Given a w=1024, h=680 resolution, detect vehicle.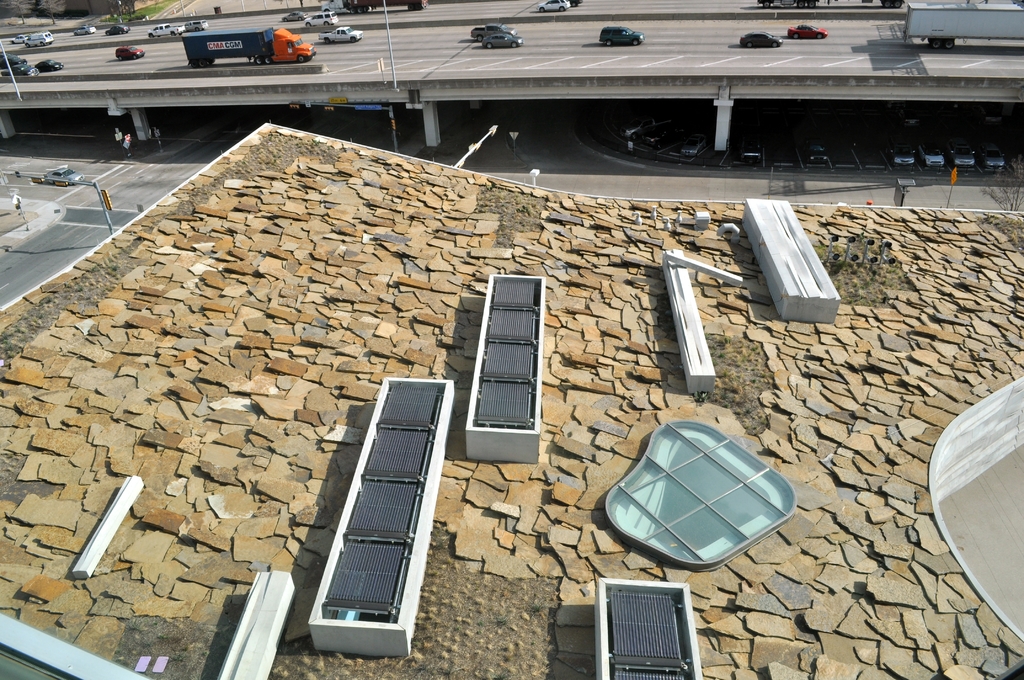
l=948, t=144, r=977, b=169.
